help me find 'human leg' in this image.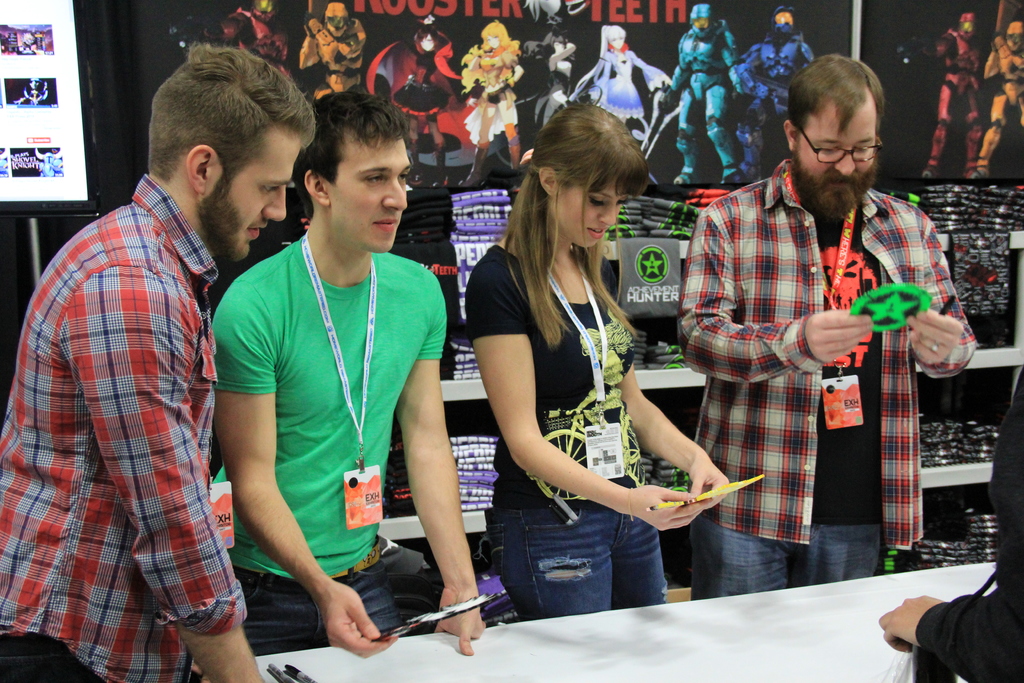
Found it: select_region(1, 637, 93, 680).
